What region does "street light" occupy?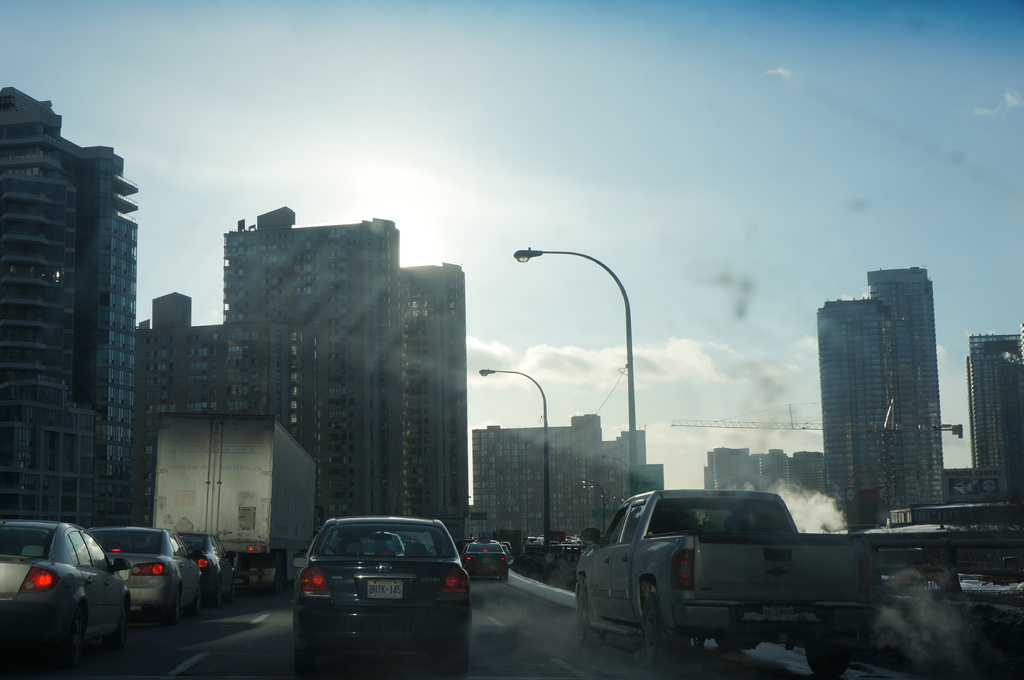
rect(474, 366, 553, 550).
